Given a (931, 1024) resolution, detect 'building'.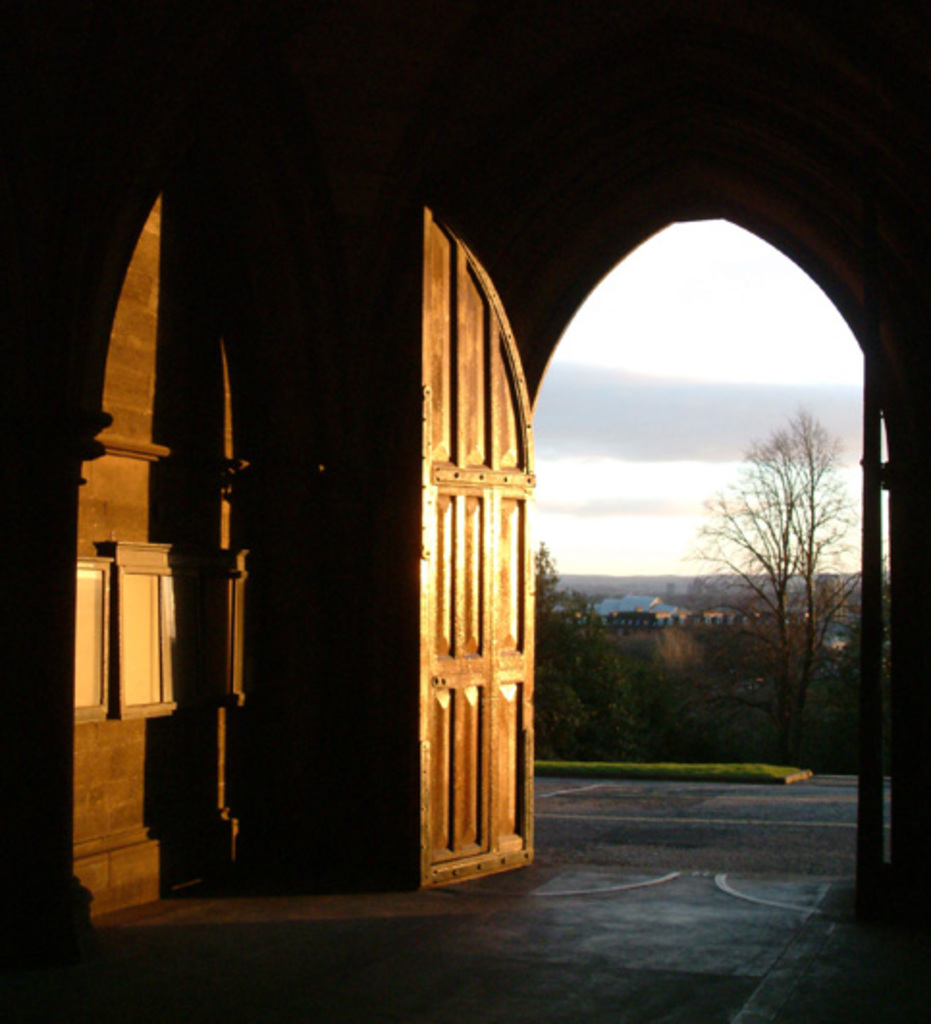
(x1=578, y1=594, x2=688, y2=633).
